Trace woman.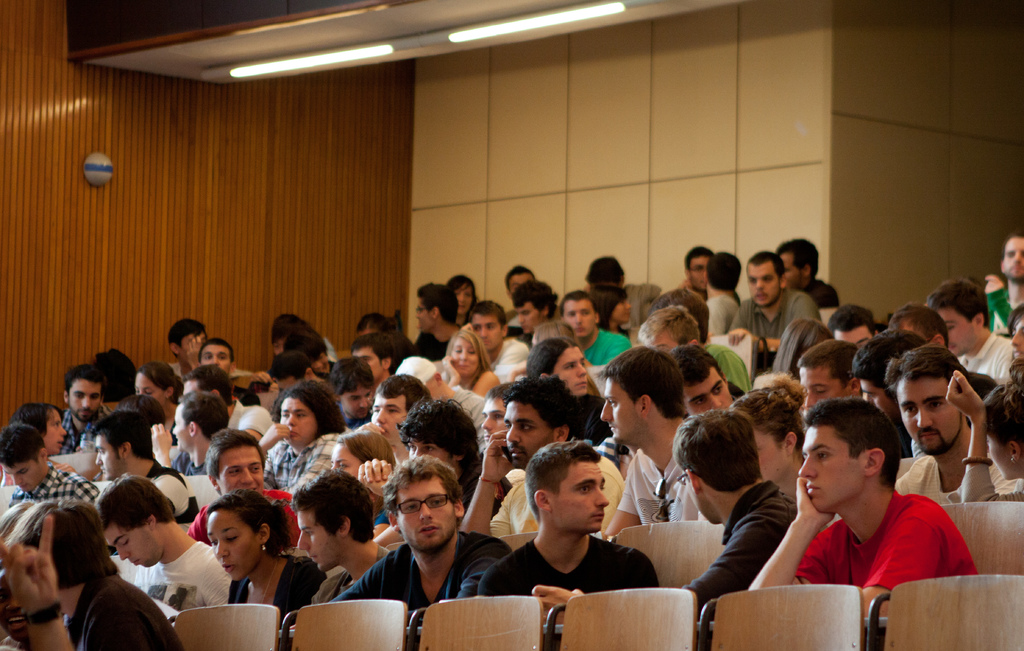
Traced to bbox(205, 486, 327, 633).
